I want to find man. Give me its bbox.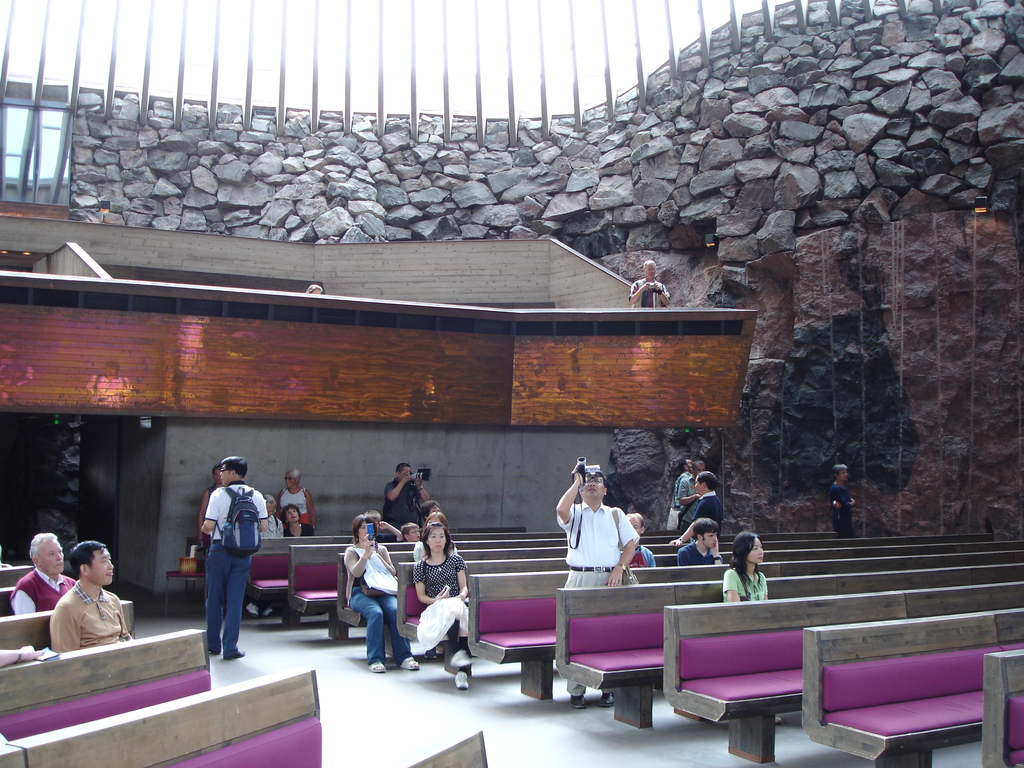
bbox(243, 493, 285, 616).
